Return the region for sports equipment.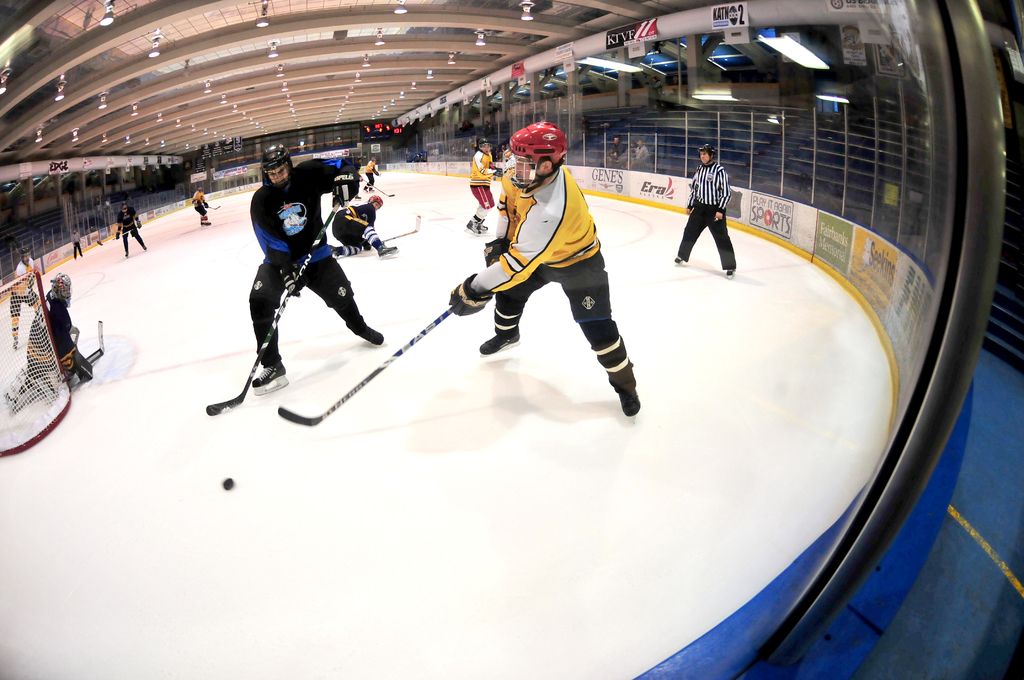
<bbox>619, 384, 641, 425</bbox>.
